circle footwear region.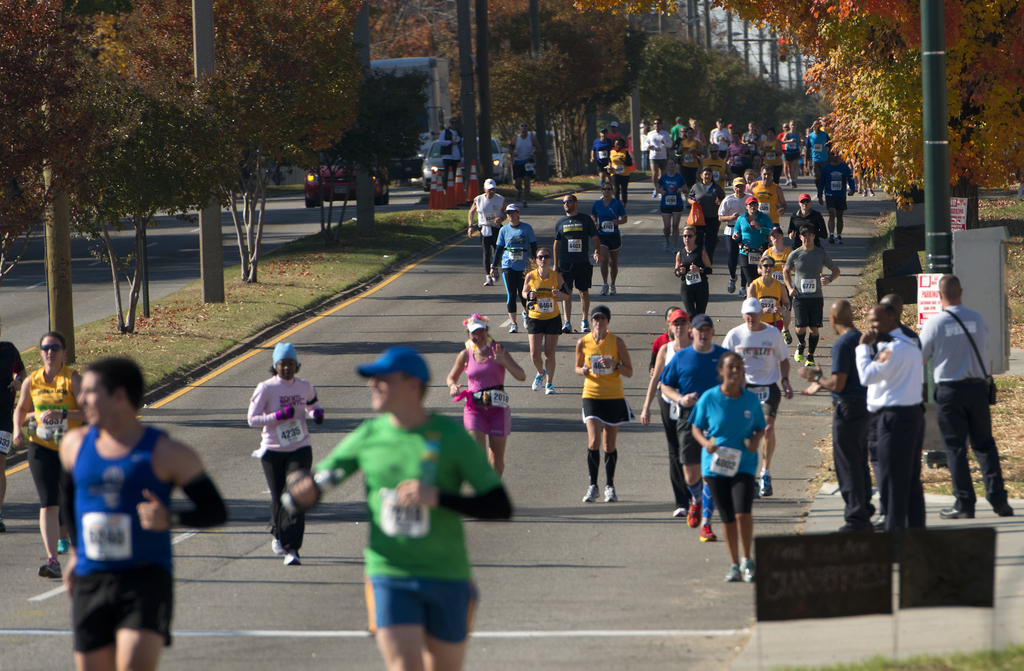
Region: [x1=835, y1=233, x2=844, y2=252].
